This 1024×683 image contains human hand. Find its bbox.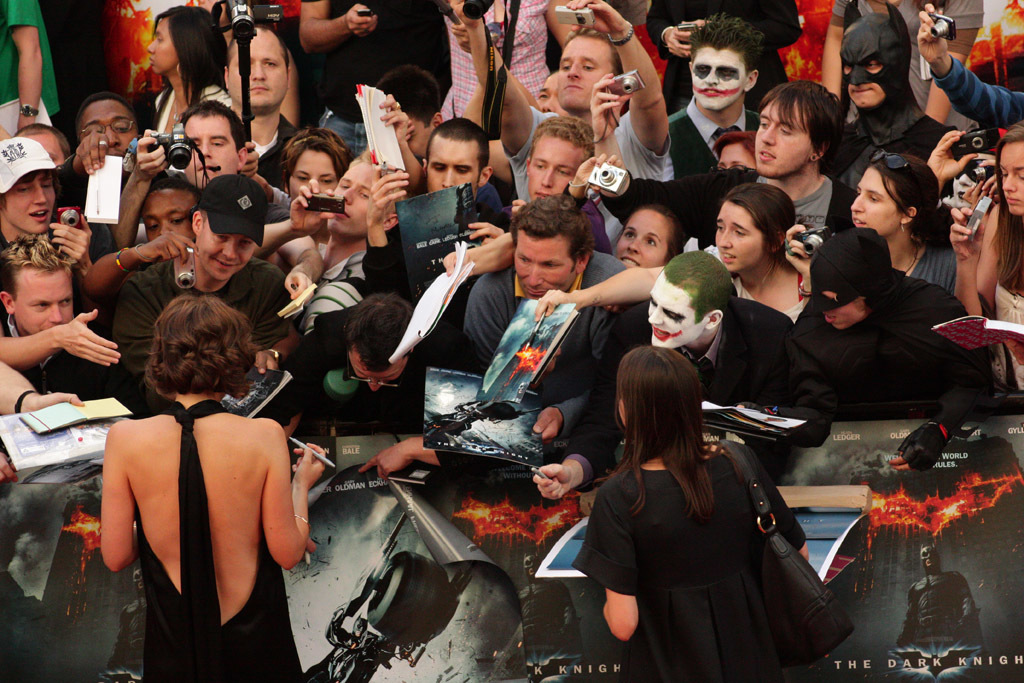
select_region(70, 131, 110, 175).
